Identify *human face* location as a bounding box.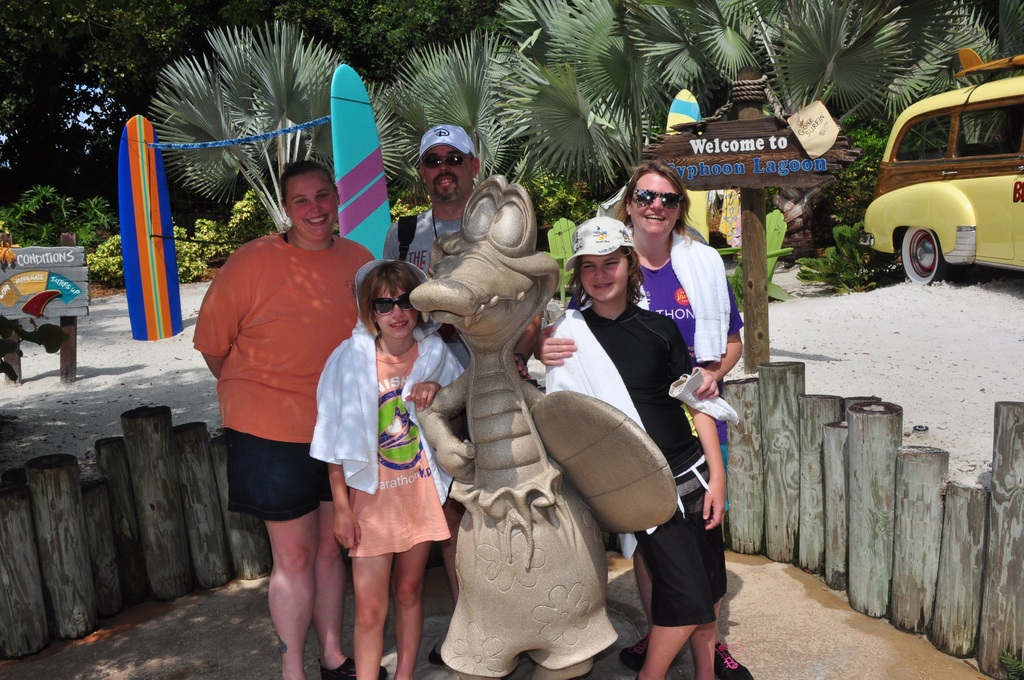
630 172 681 232.
